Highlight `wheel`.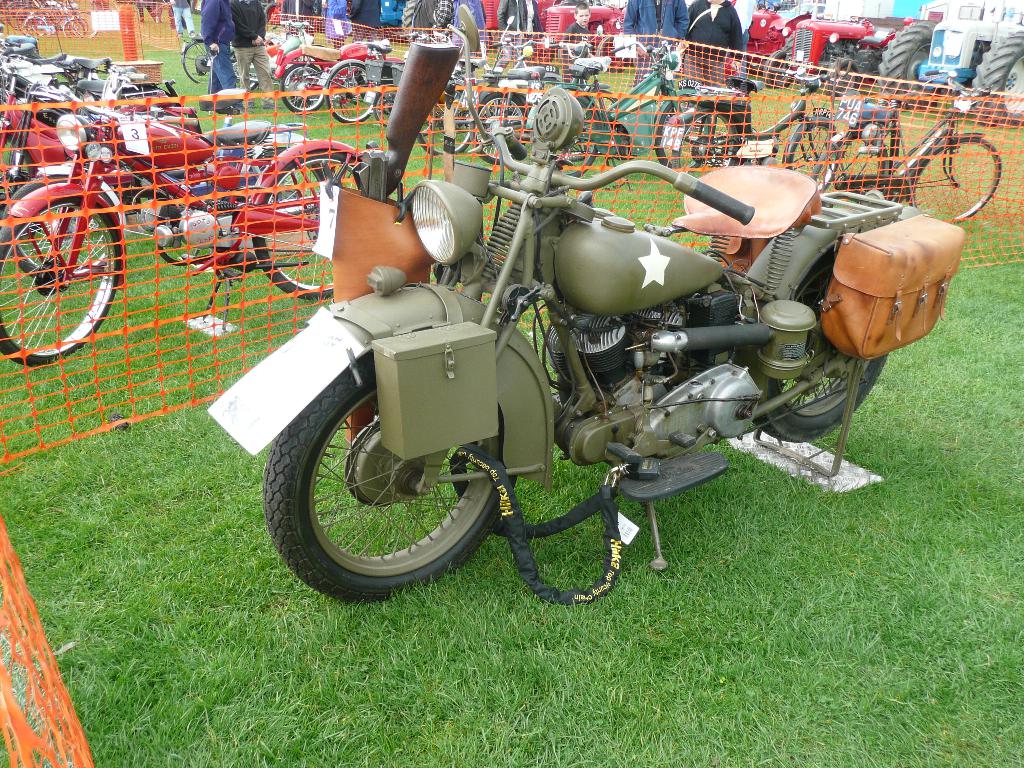
Highlighted region: left=826, top=55, right=861, bottom=93.
